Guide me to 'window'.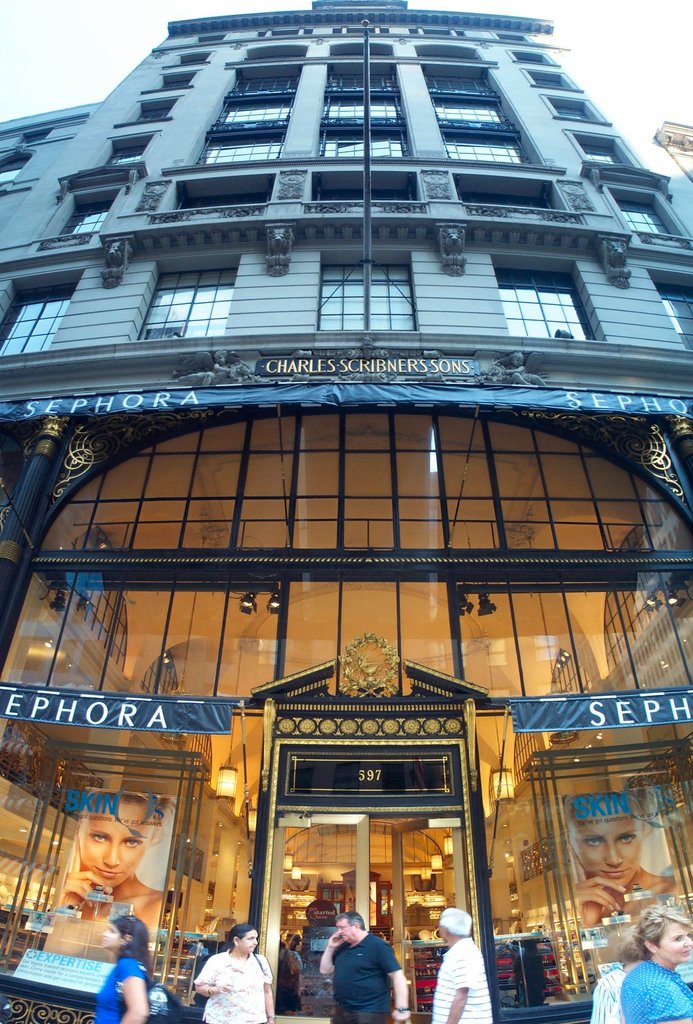
Guidance: <box>320,91,398,119</box>.
